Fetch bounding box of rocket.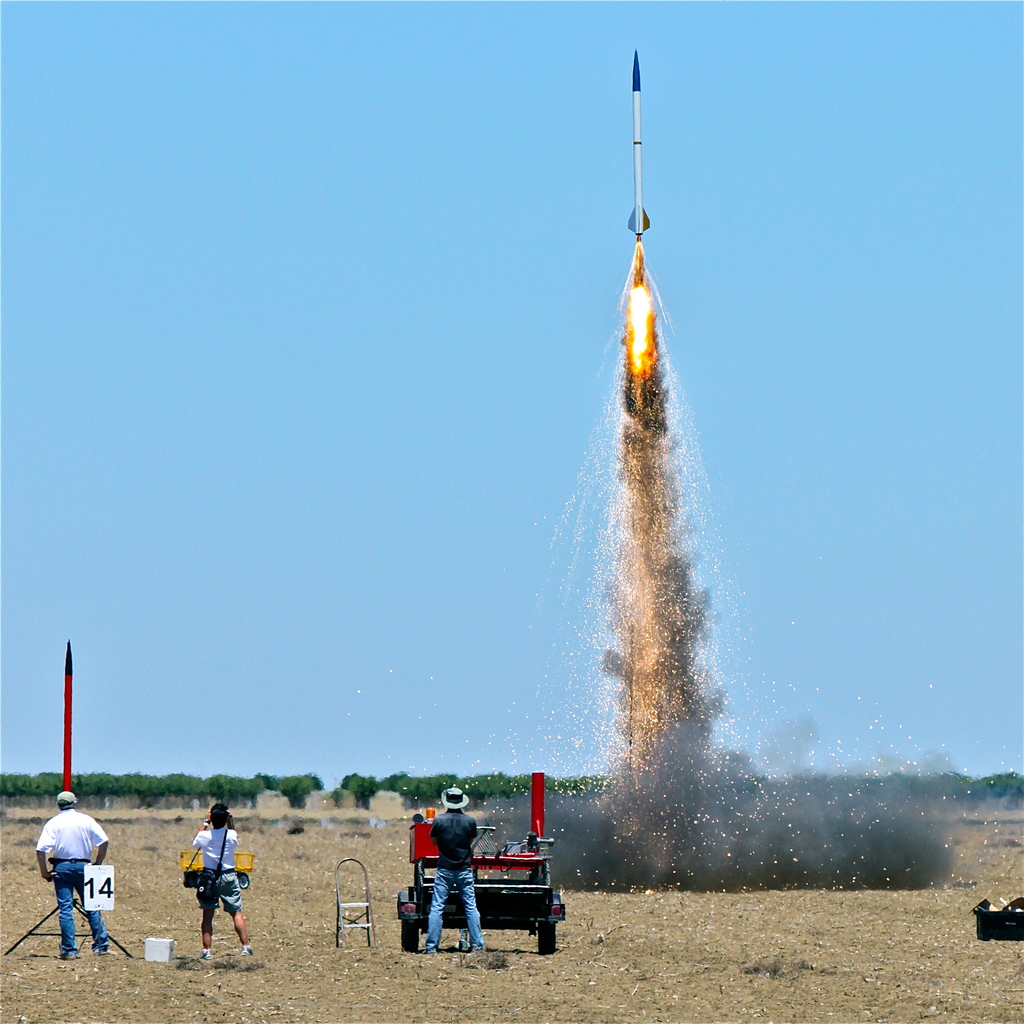
Bbox: detection(60, 640, 73, 795).
